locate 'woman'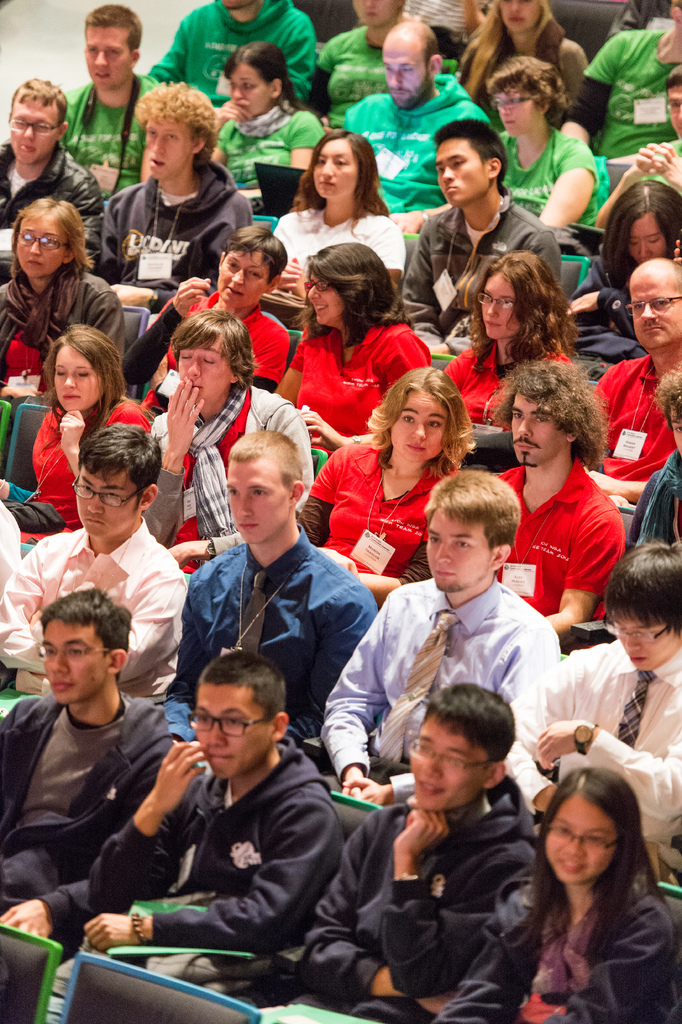
locate(0, 197, 120, 397)
